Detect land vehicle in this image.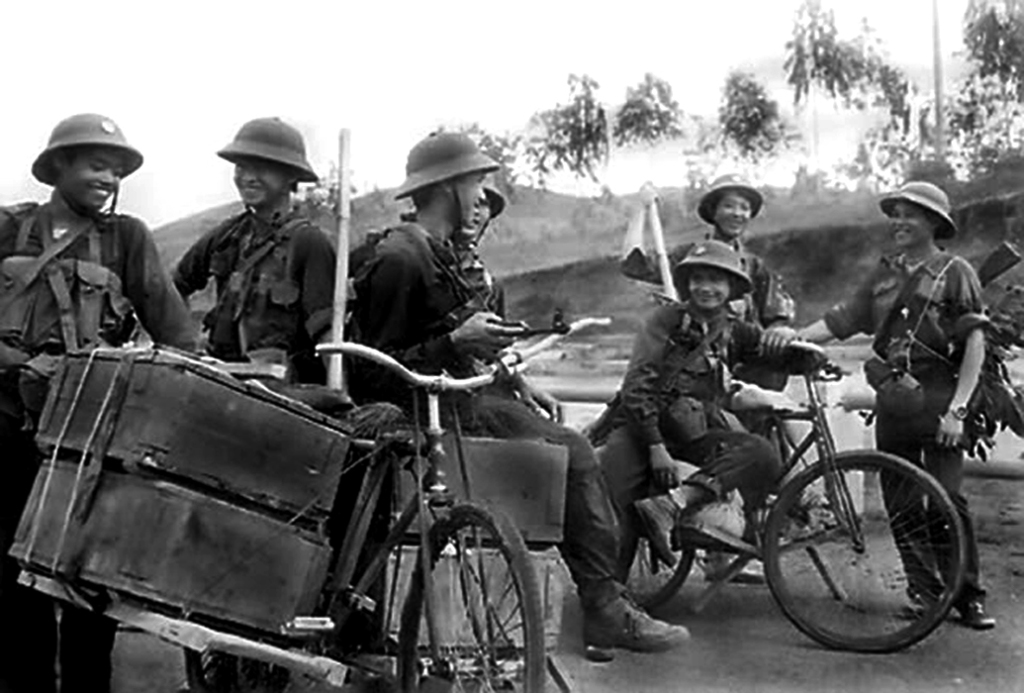
Detection: bbox=[568, 333, 988, 662].
